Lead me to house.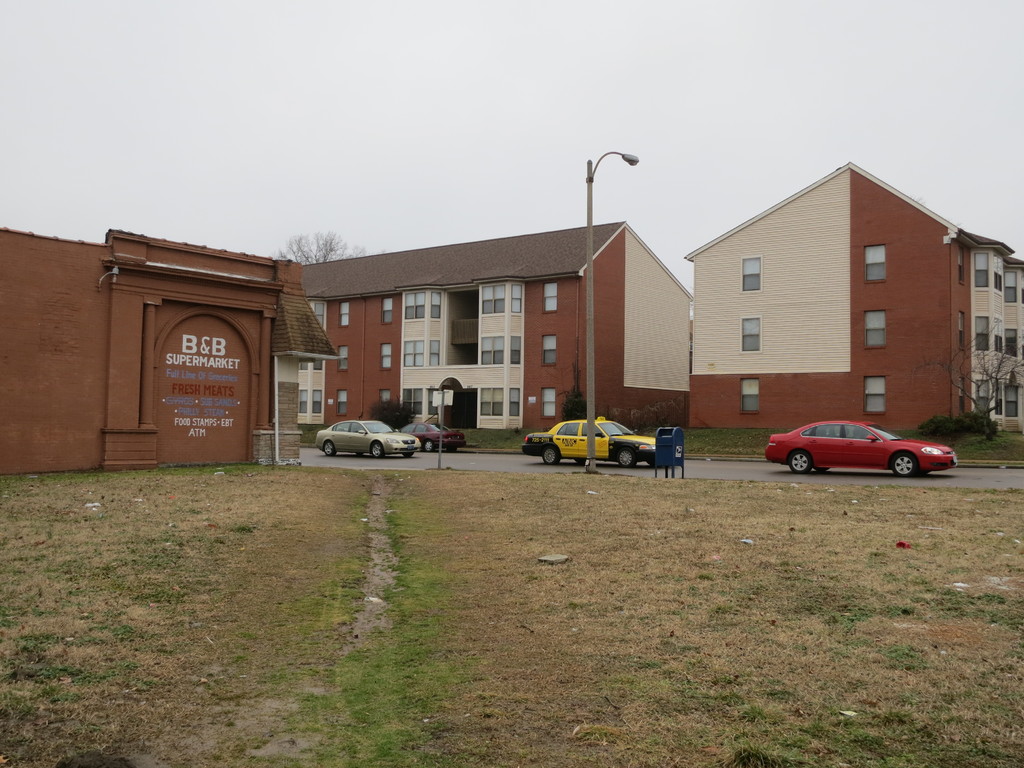
Lead to (left=660, top=171, right=1009, bottom=436).
